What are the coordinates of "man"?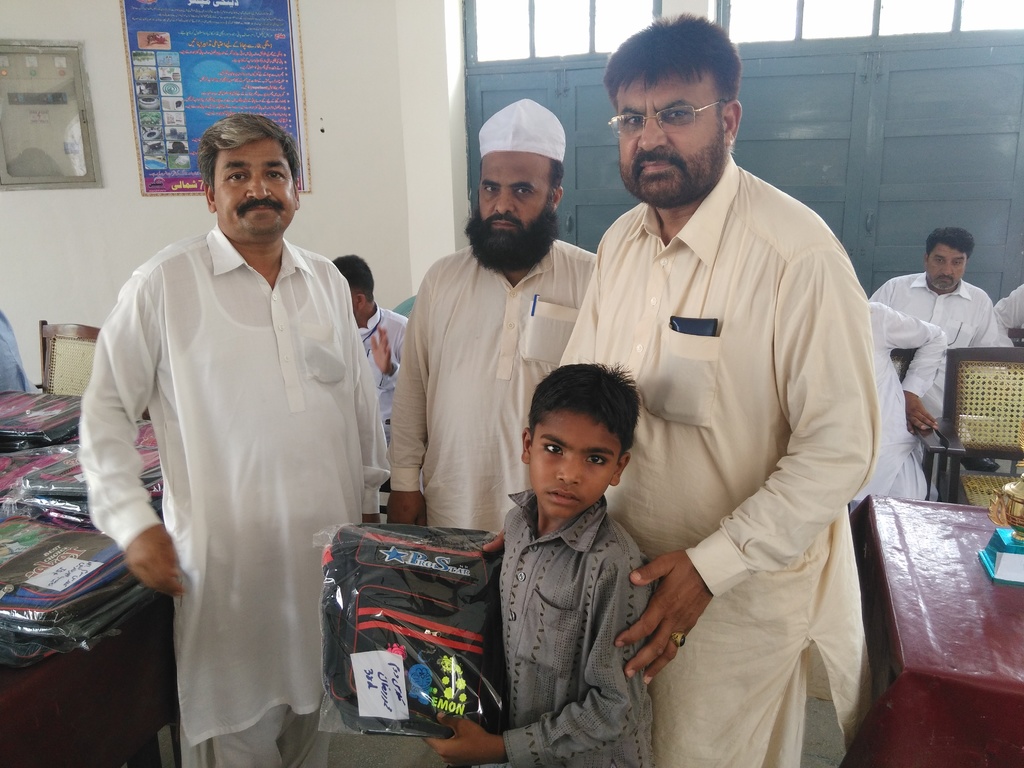
(left=324, top=253, right=410, bottom=452).
